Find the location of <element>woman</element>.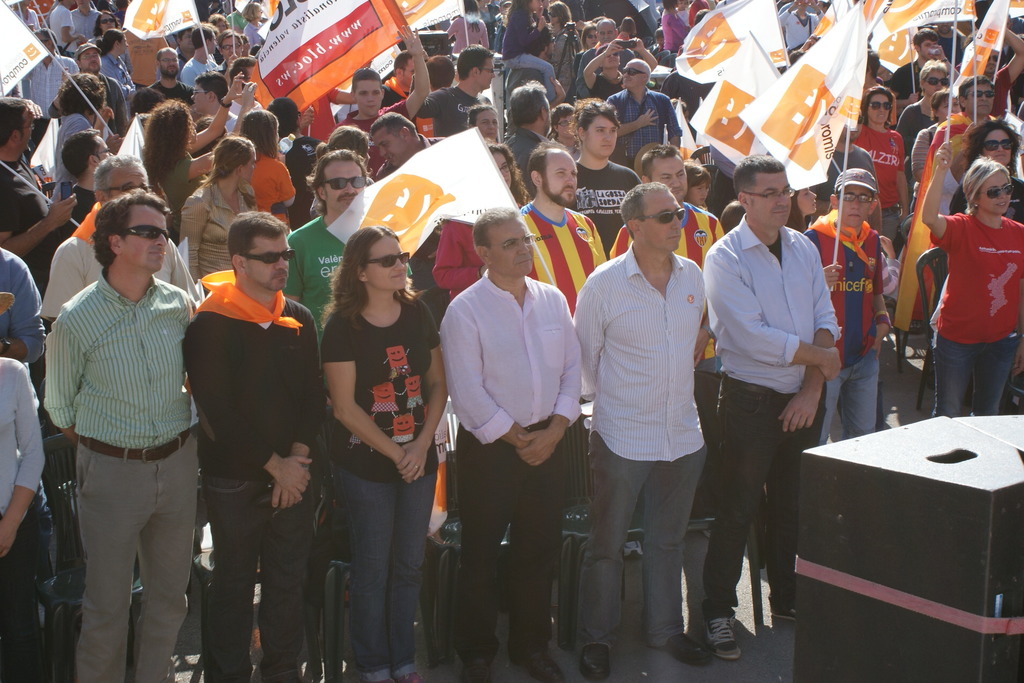
Location: {"x1": 85, "y1": 10, "x2": 138, "y2": 79}.
